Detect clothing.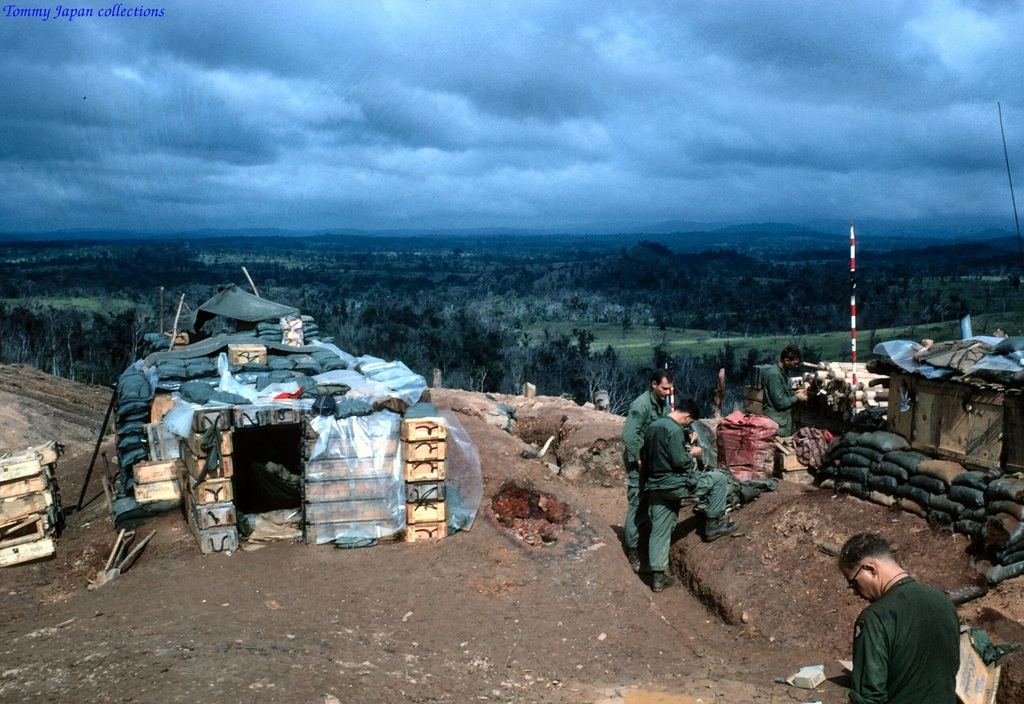
Detected at box=[763, 362, 796, 438].
